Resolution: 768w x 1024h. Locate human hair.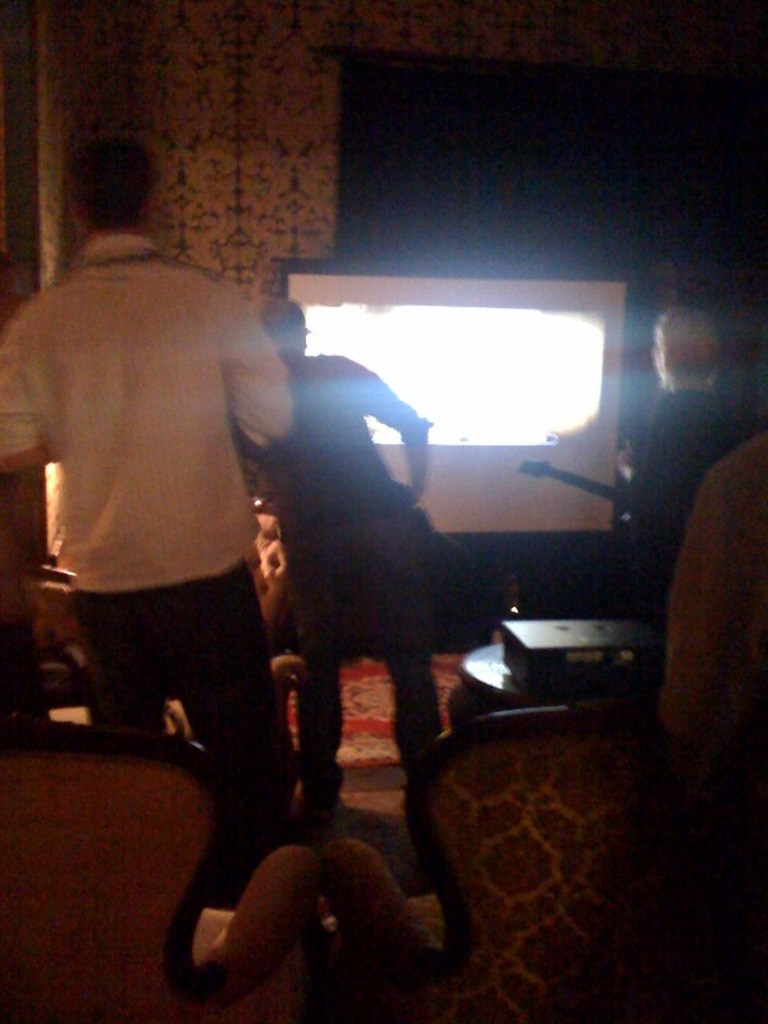
left=262, top=301, right=305, bottom=347.
